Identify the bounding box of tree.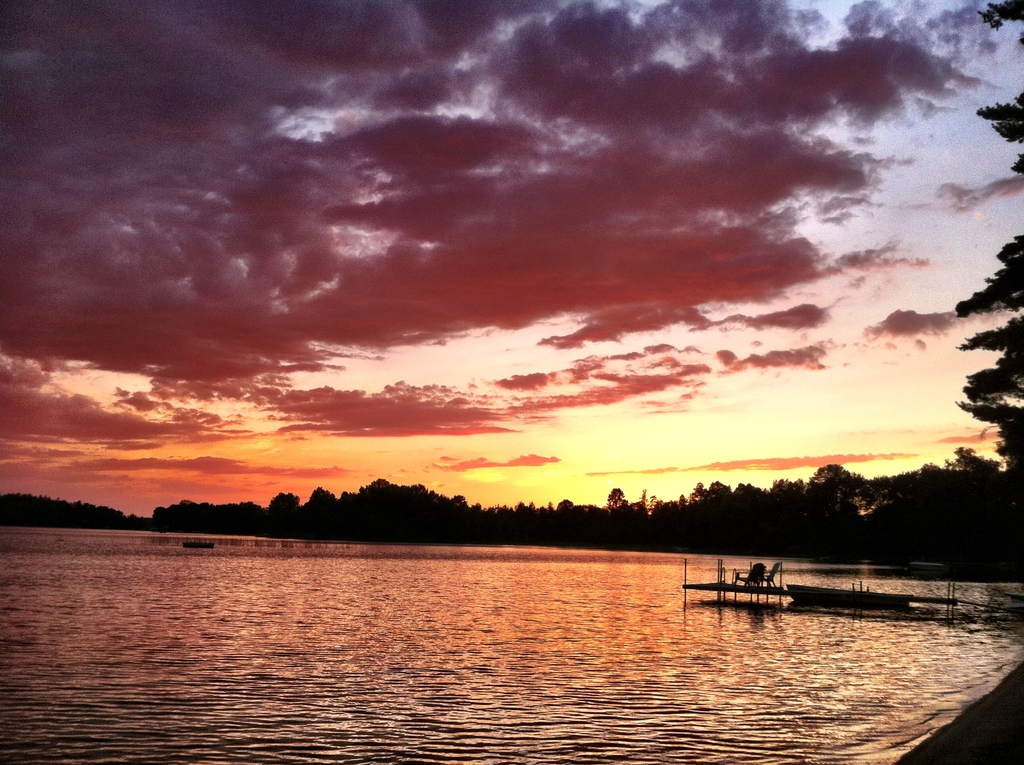
box(273, 490, 308, 530).
